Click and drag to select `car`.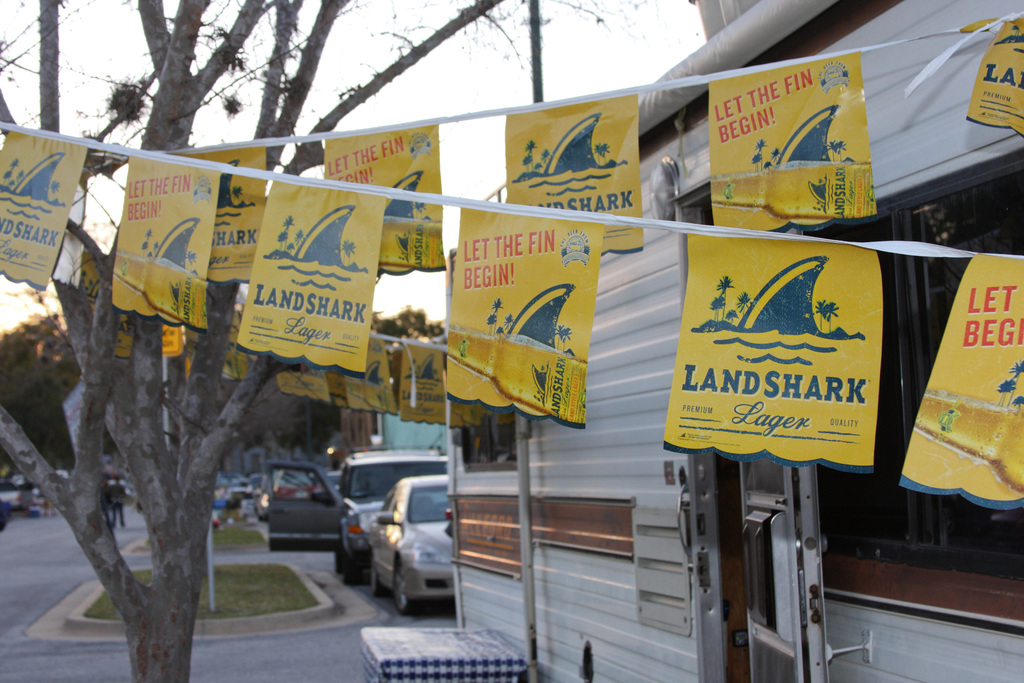
Selection: [56, 470, 70, 481].
